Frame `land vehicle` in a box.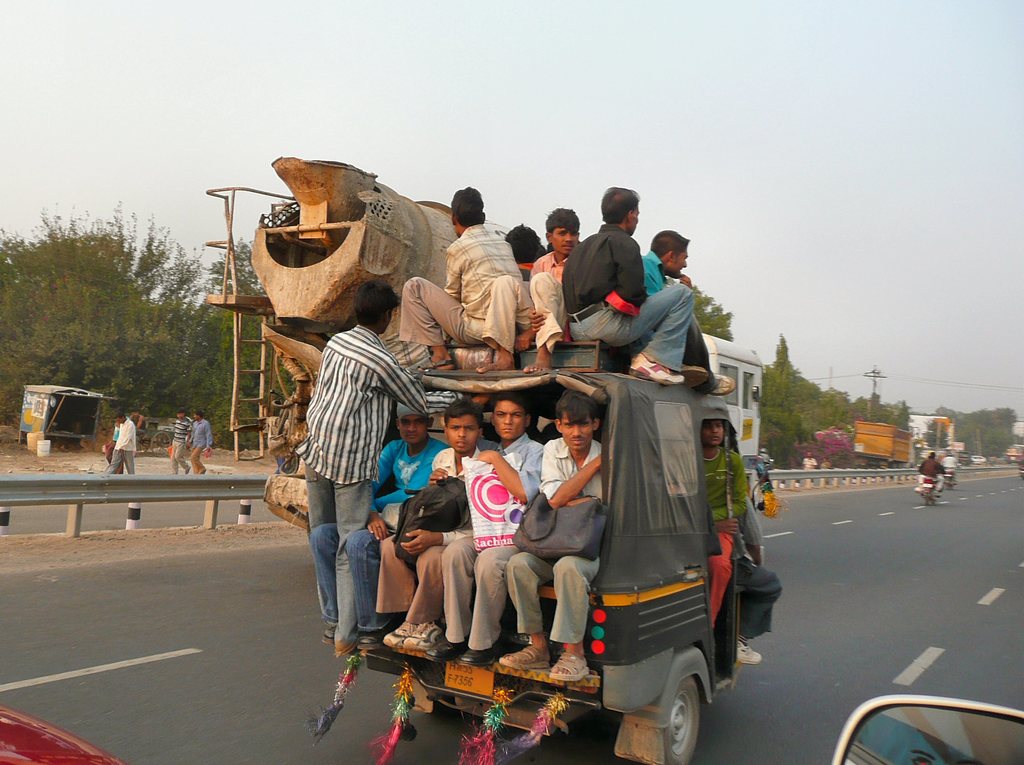
select_region(0, 703, 127, 764).
